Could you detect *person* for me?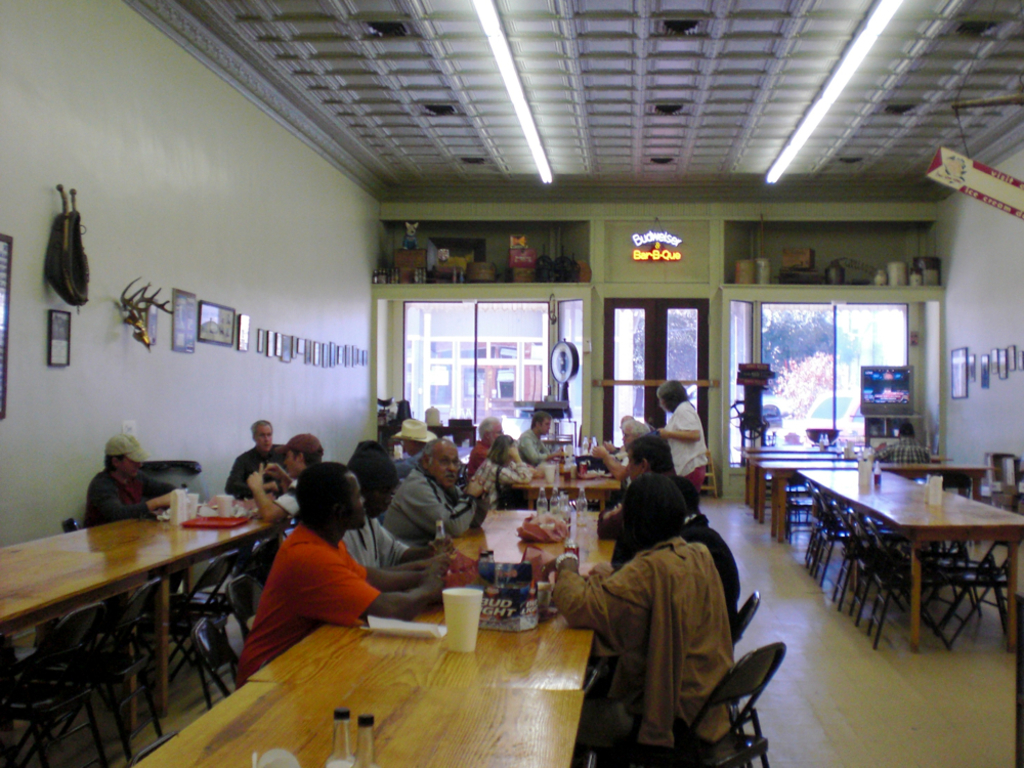
Detection result: detection(598, 435, 690, 541).
